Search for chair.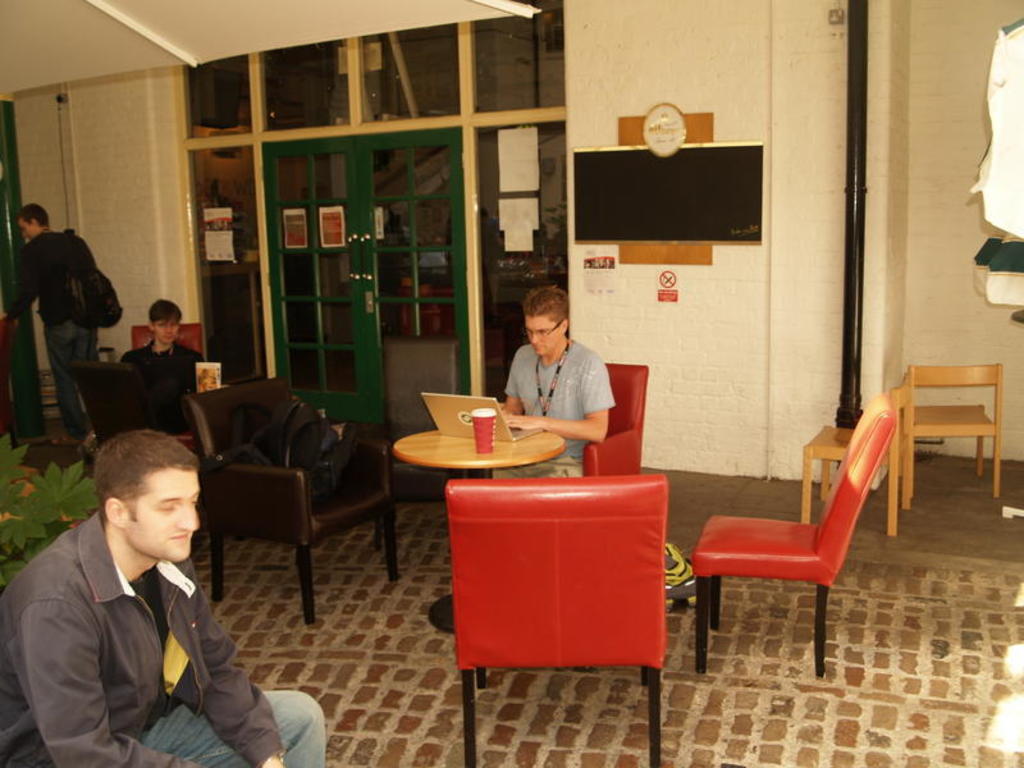
Found at [567,356,652,477].
